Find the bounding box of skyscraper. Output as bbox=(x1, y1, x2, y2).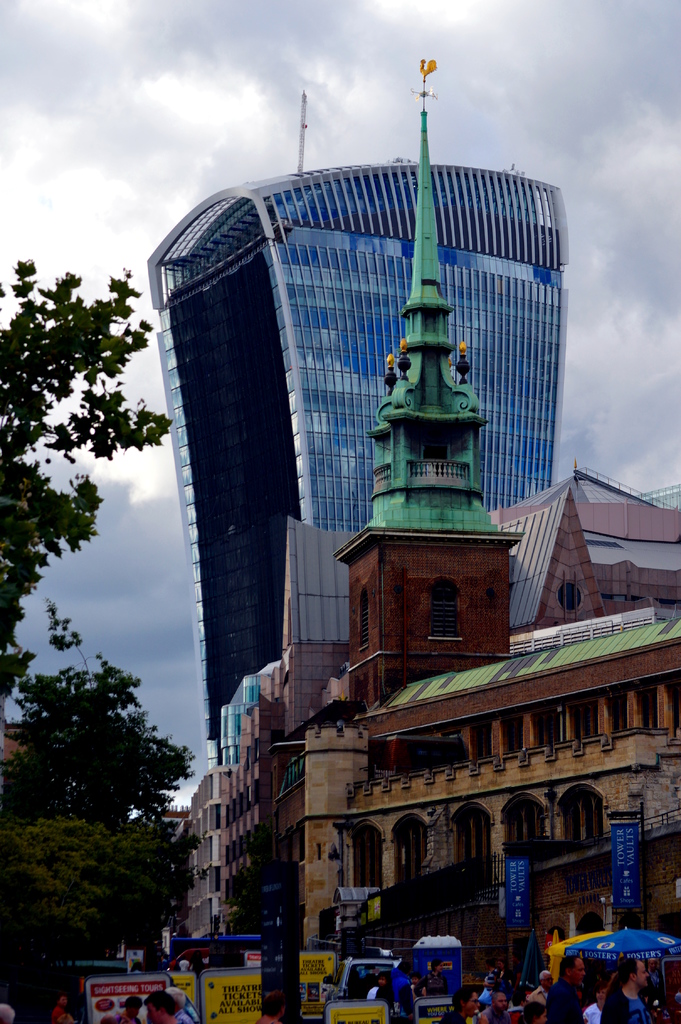
bbox=(138, 102, 525, 781).
